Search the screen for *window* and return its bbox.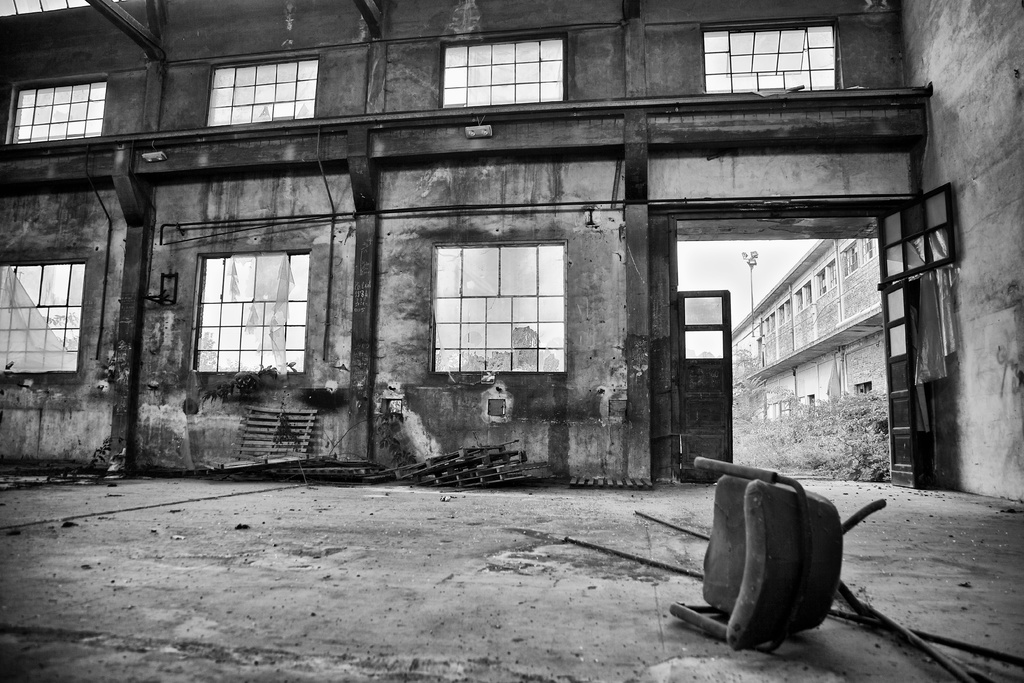
Found: [x1=426, y1=238, x2=576, y2=378].
